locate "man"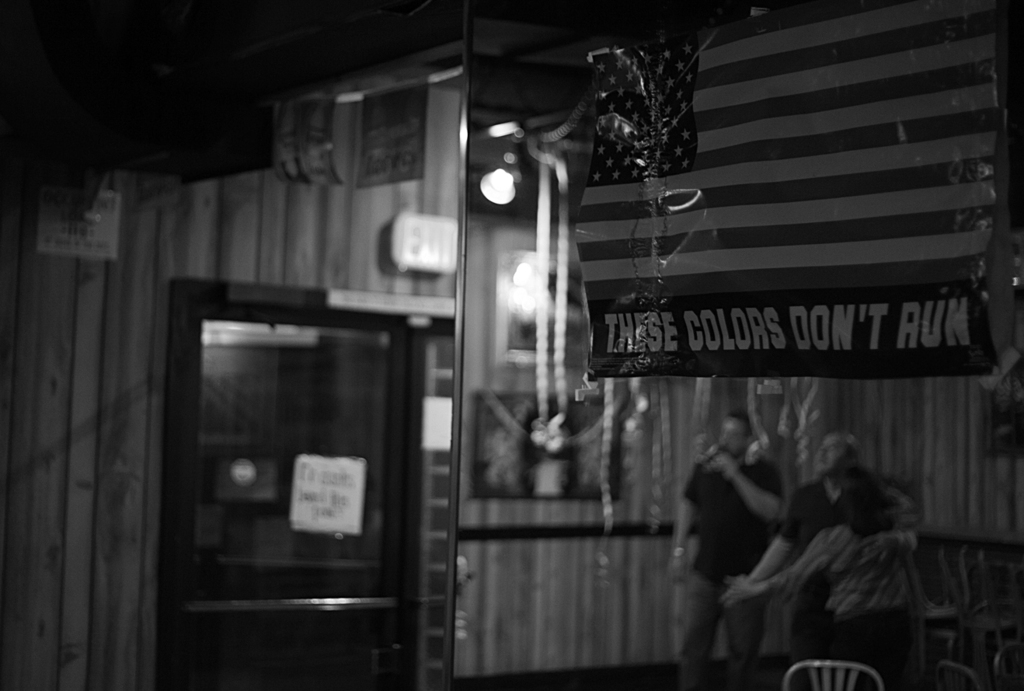
x1=668 y1=411 x2=778 y2=685
